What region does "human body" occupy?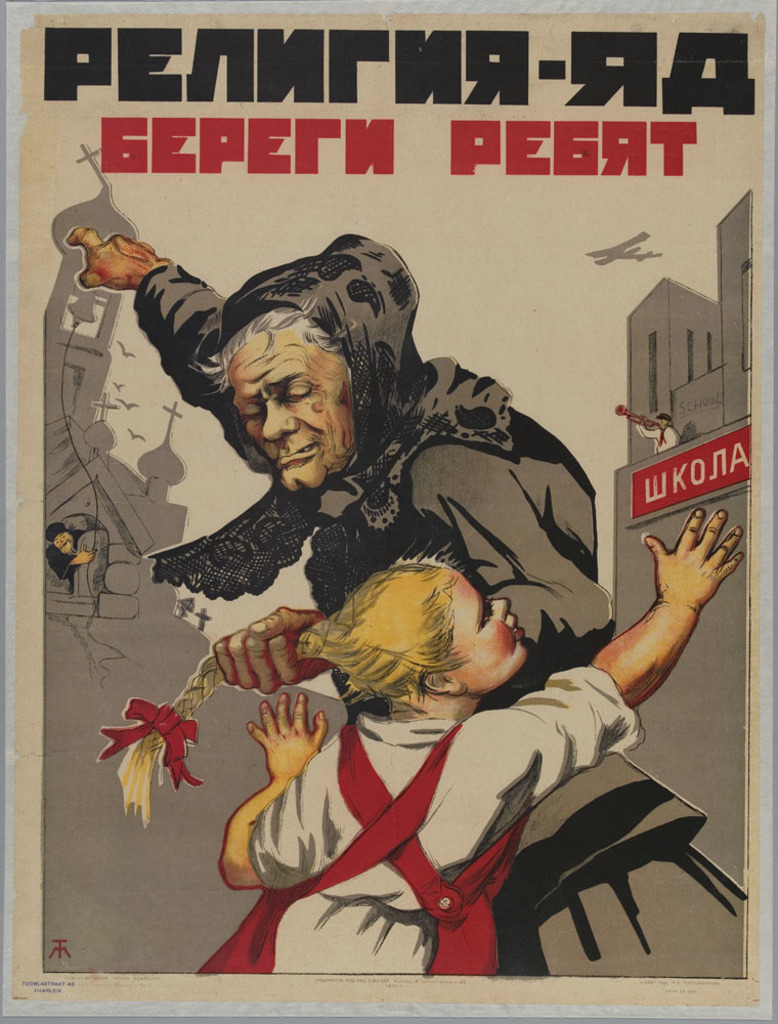
box=[59, 224, 732, 981].
